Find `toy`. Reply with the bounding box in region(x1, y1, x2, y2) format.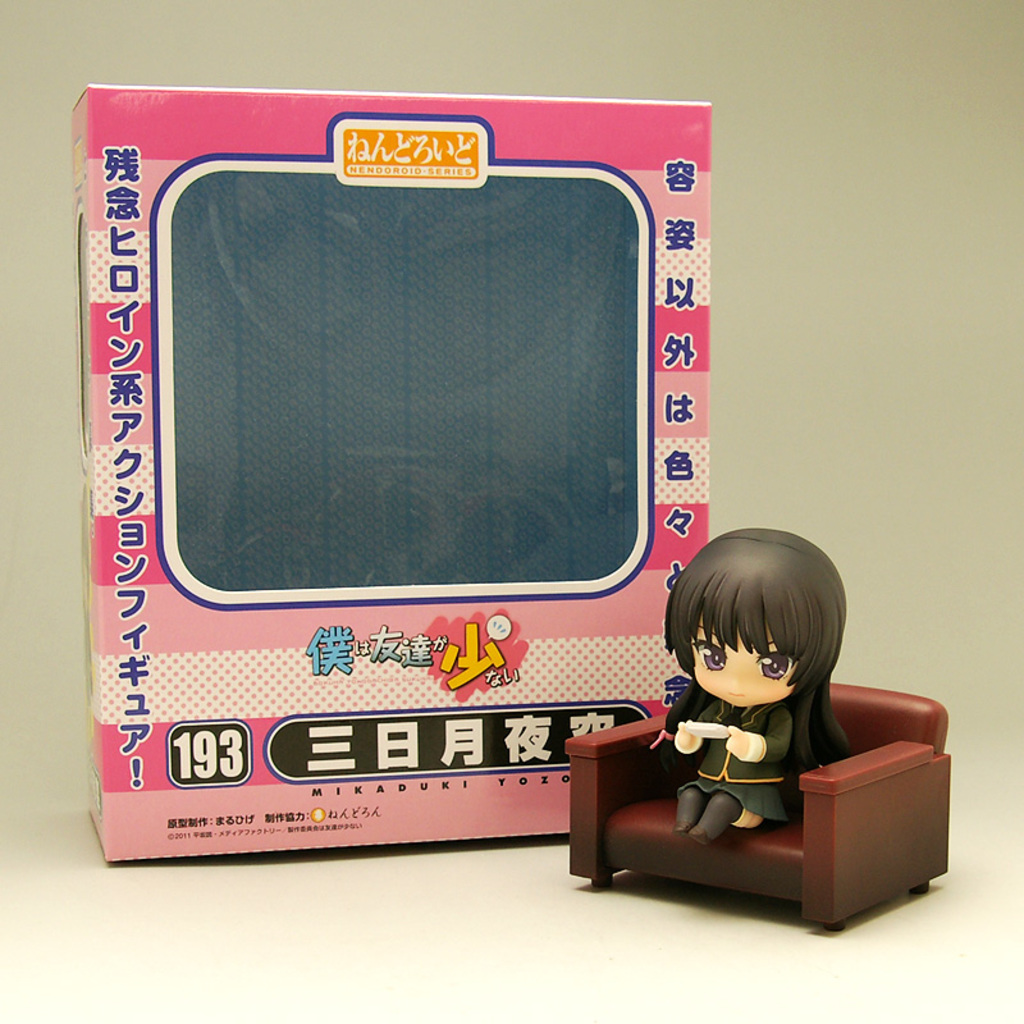
region(558, 677, 951, 933).
